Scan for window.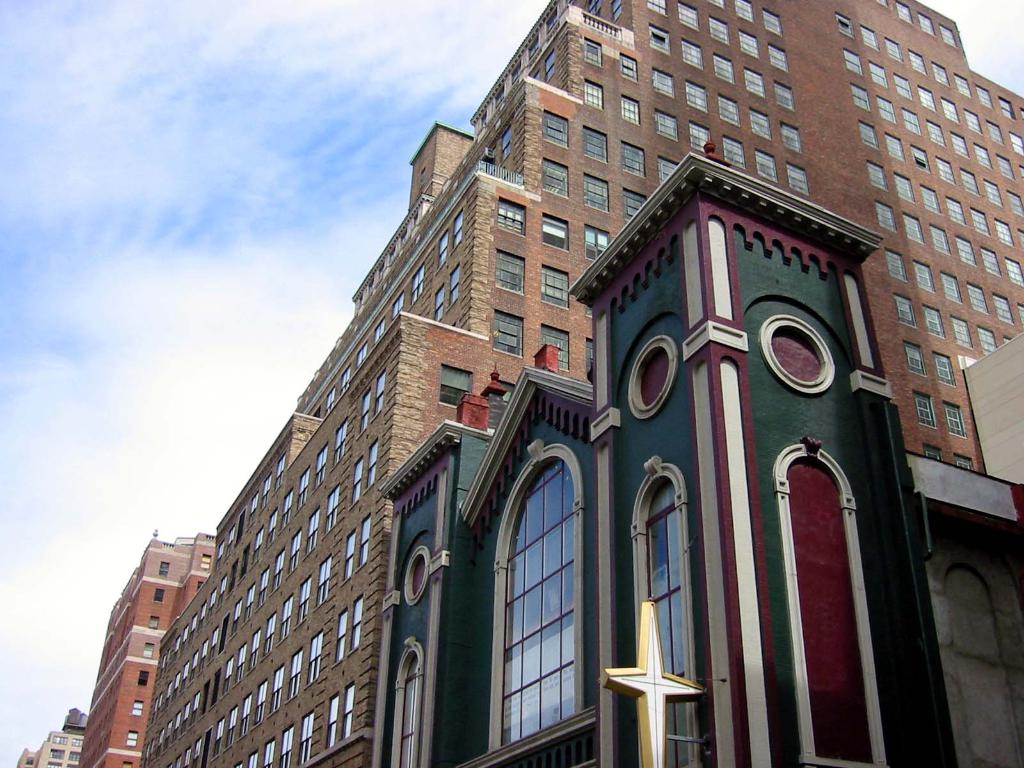
Scan result: pyautogui.locateOnScreen(221, 658, 236, 695).
